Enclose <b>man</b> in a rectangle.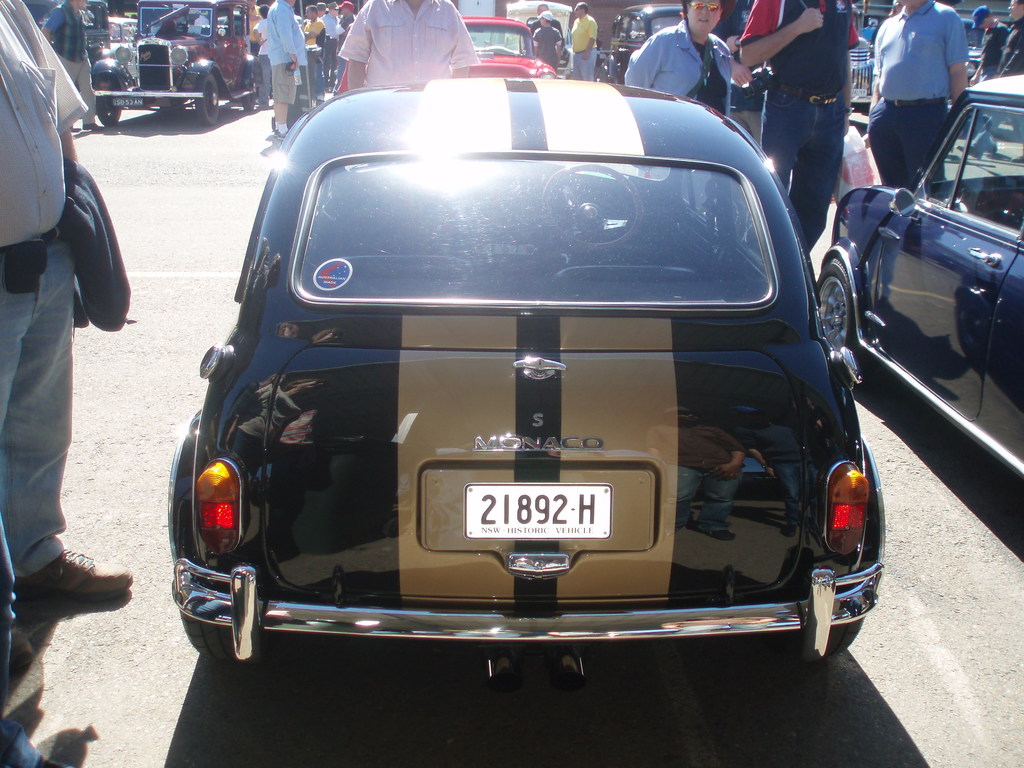
[left=570, top=6, right=599, bottom=76].
